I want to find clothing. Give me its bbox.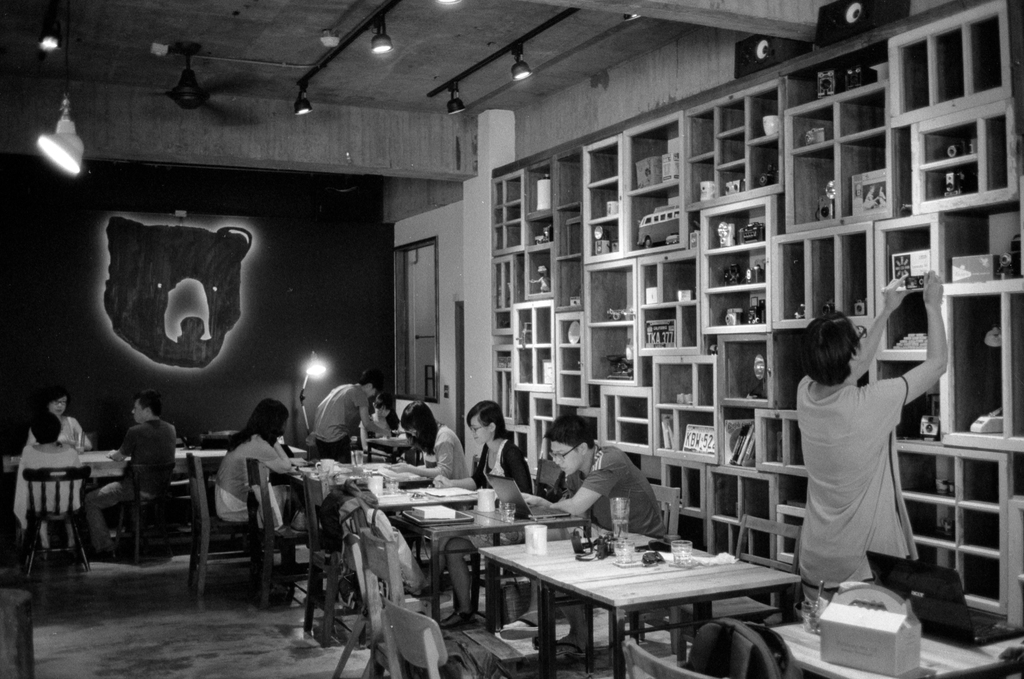
x1=545, y1=442, x2=673, y2=542.
